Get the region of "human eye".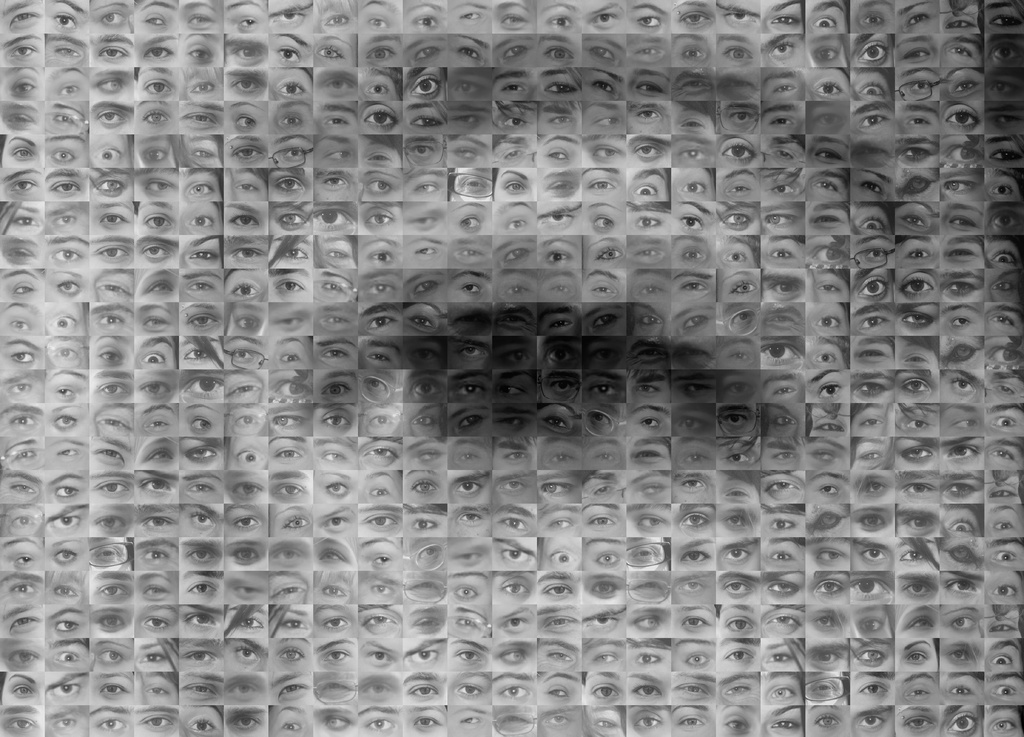
pyautogui.locateOnScreen(770, 682, 788, 699).
